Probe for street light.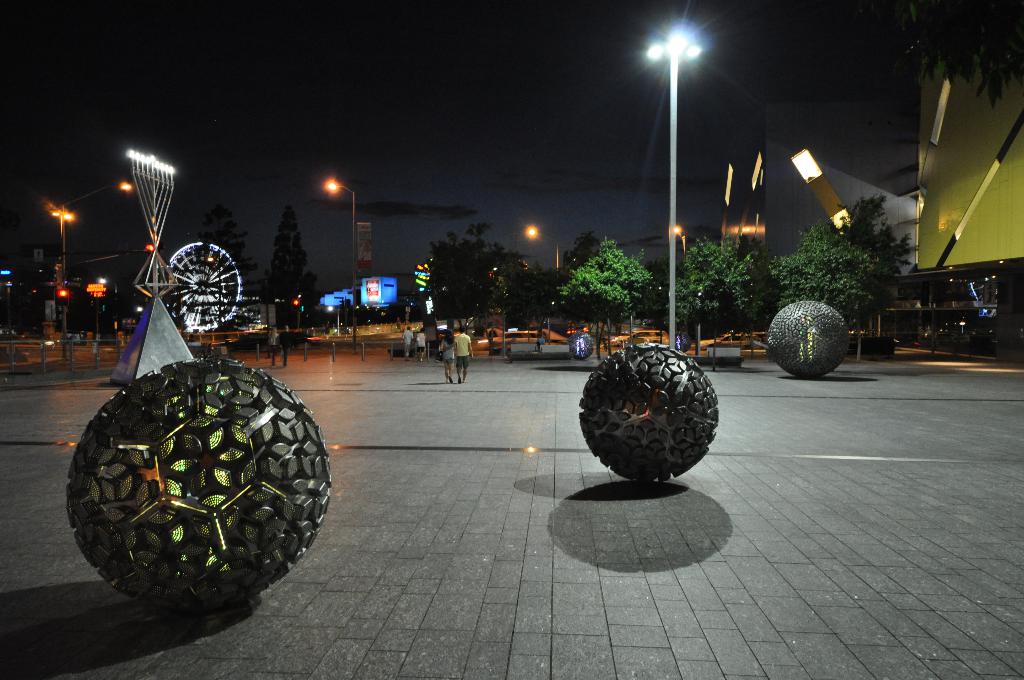
Probe result: (x1=673, y1=223, x2=689, y2=259).
